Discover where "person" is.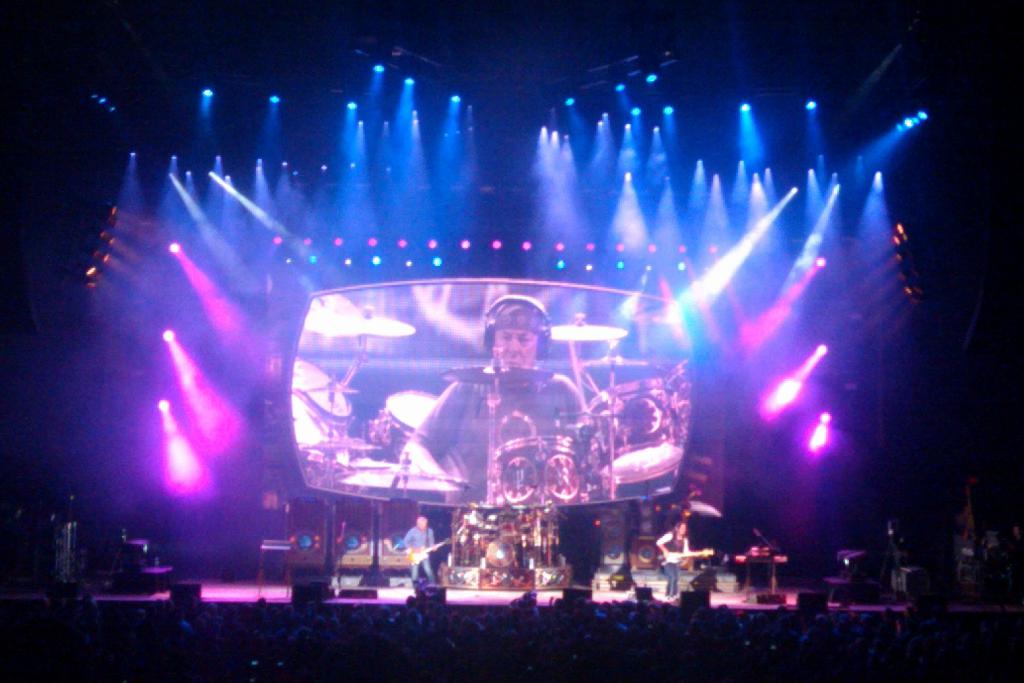
Discovered at x1=949, y1=470, x2=978, y2=565.
